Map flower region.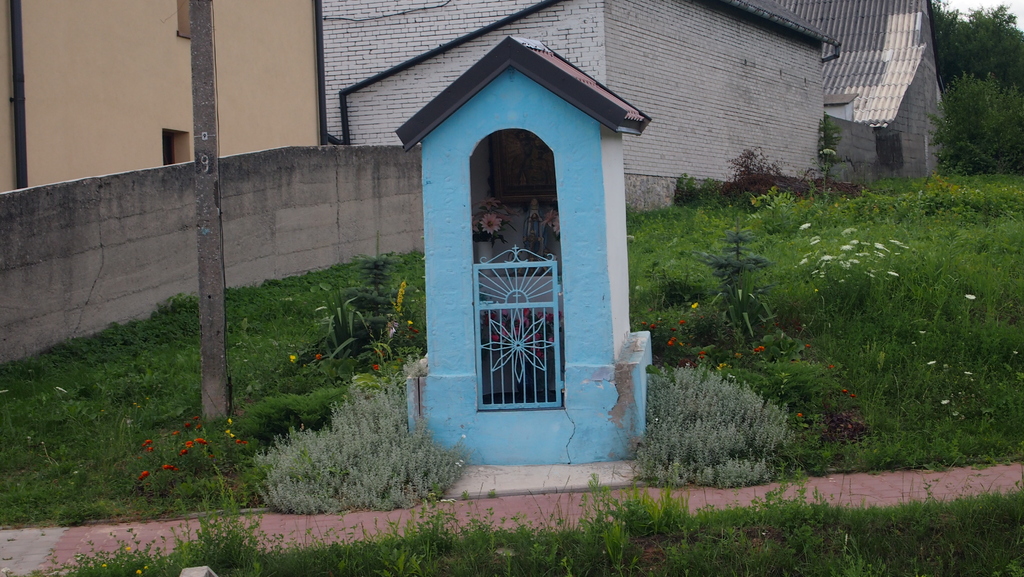
Mapped to detection(193, 420, 200, 432).
